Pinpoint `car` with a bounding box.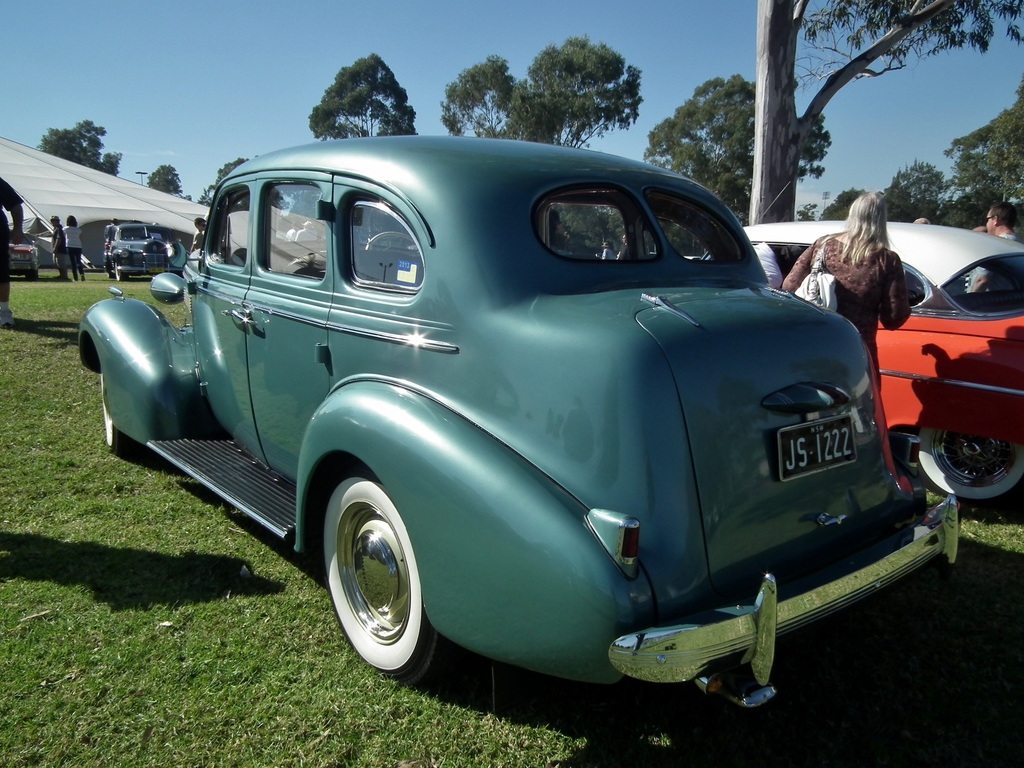
pyautogui.locateOnScreen(106, 222, 191, 282).
